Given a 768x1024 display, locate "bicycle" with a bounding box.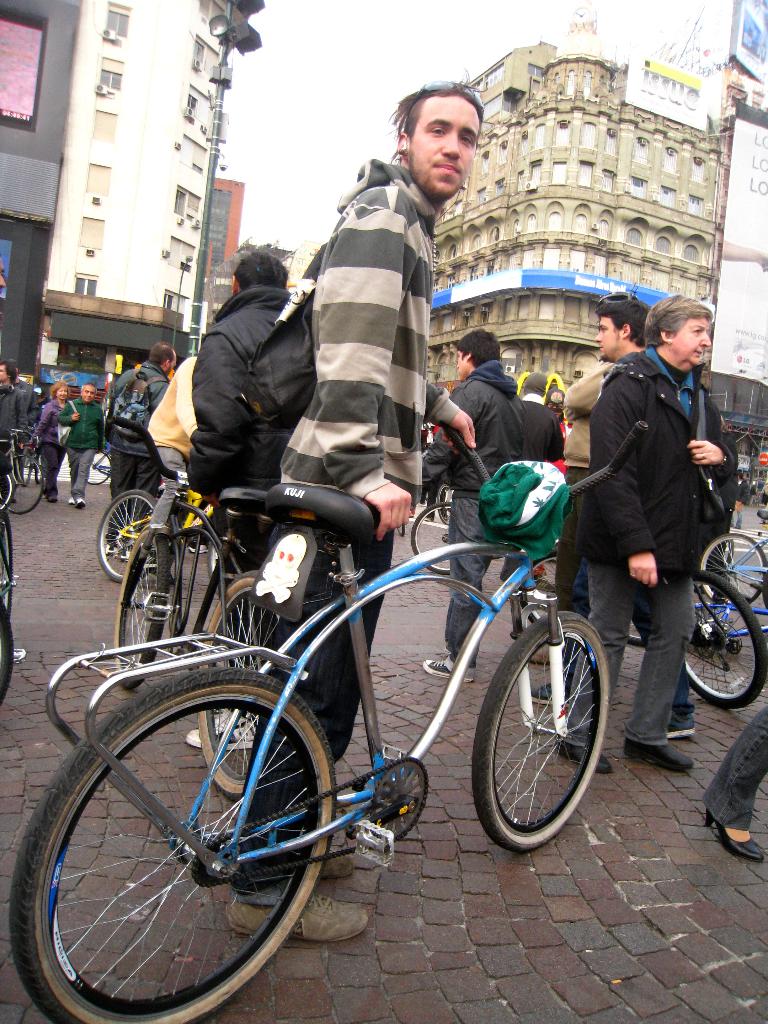
Located: Rect(410, 499, 506, 576).
